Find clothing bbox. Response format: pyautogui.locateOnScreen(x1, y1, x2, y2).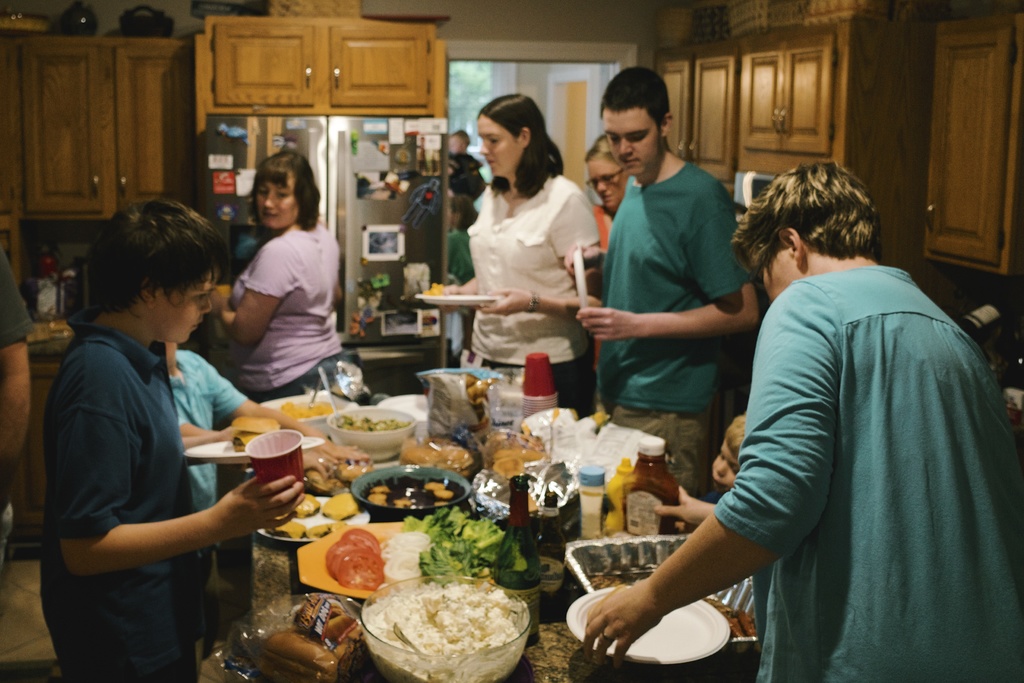
pyautogui.locateOnScreen(602, 161, 748, 478).
